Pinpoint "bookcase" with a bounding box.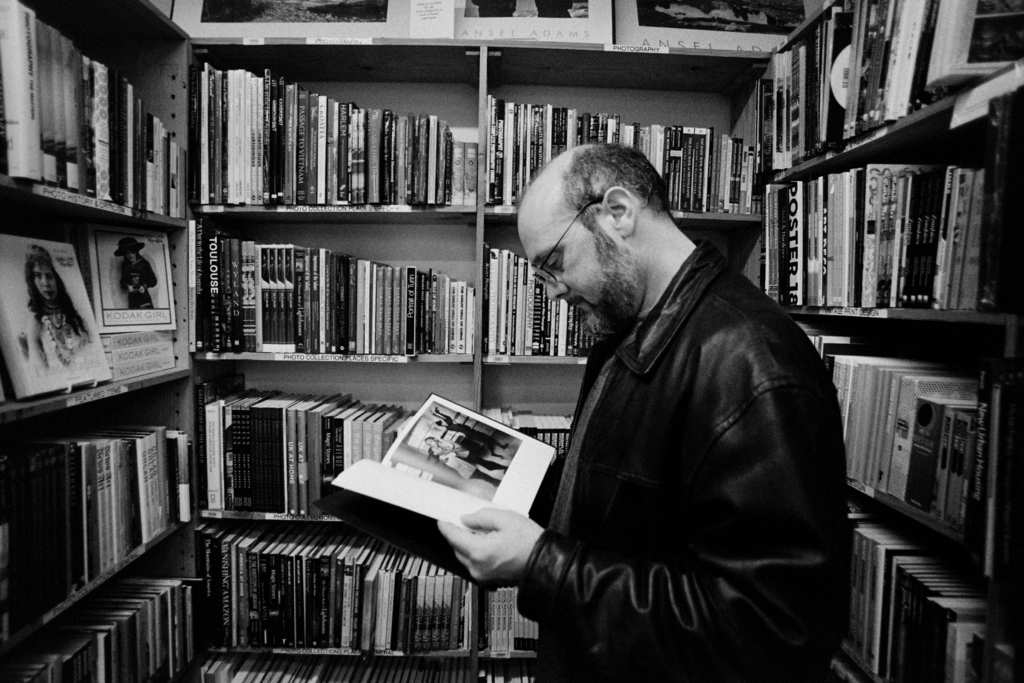
(x1=1, y1=12, x2=952, y2=661).
